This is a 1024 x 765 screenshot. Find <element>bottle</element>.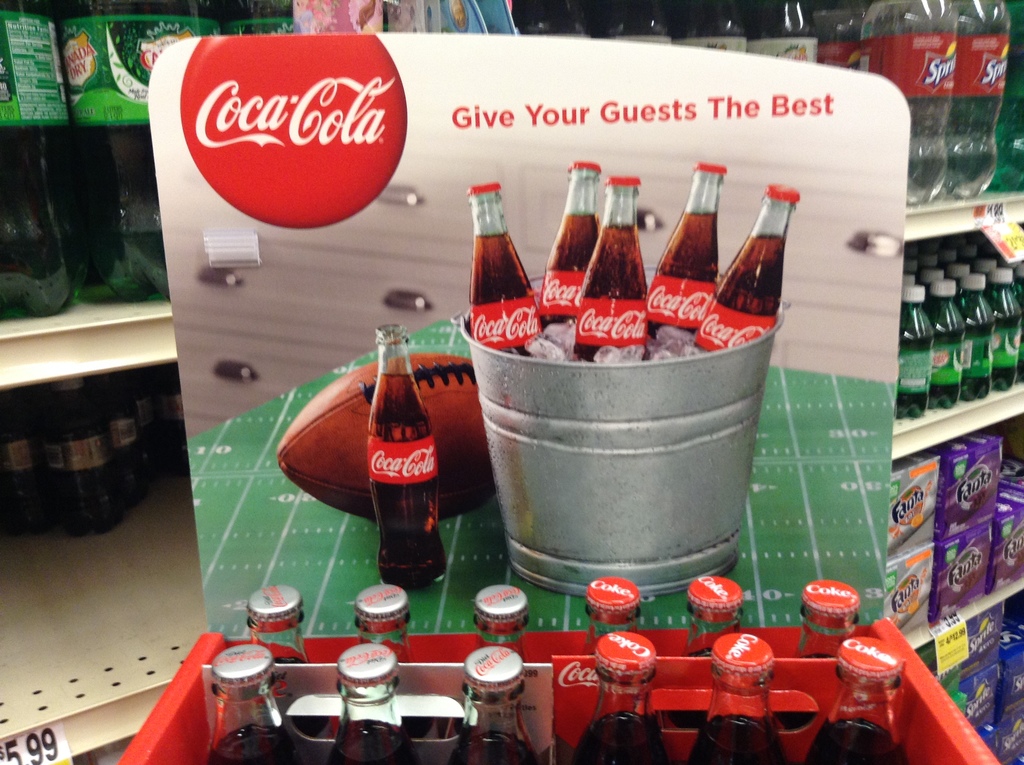
Bounding box: bbox=[325, 638, 420, 764].
